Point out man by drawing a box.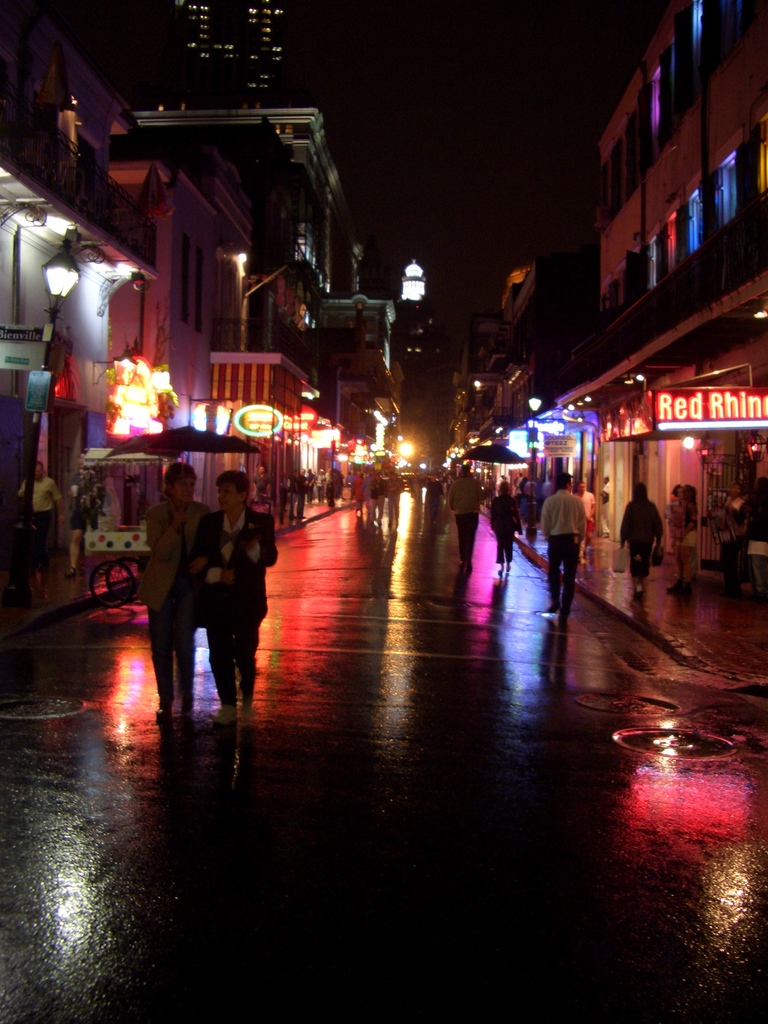
crop(346, 468, 351, 481).
